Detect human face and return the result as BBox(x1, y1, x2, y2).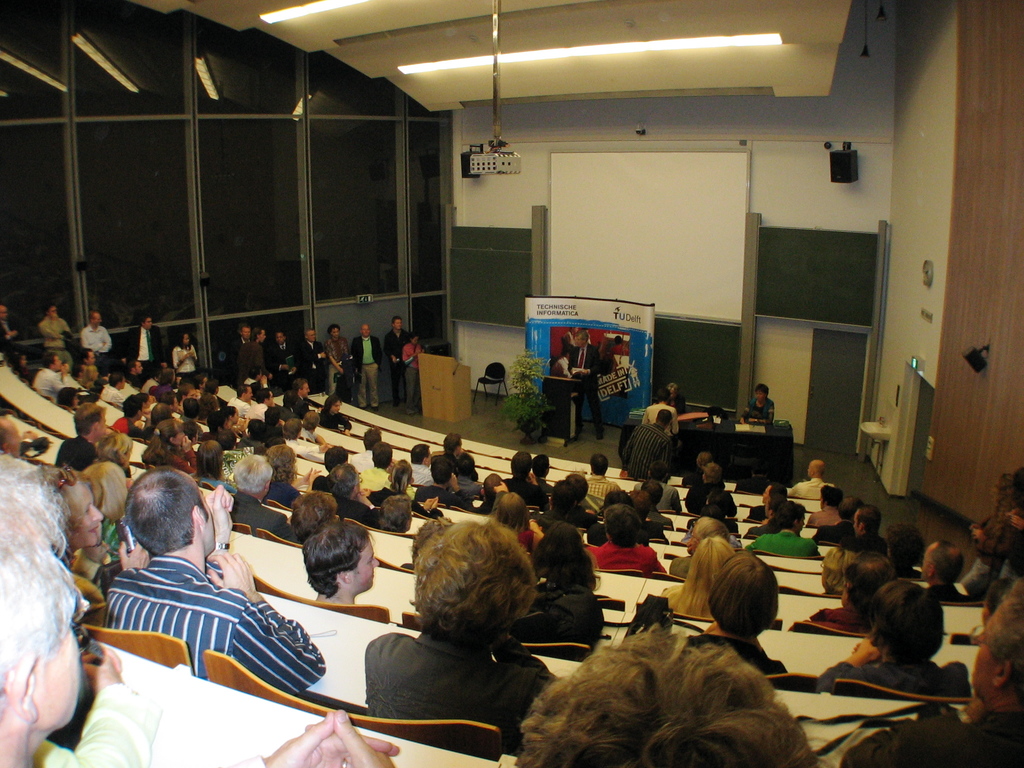
BBox(579, 337, 584, 346).
